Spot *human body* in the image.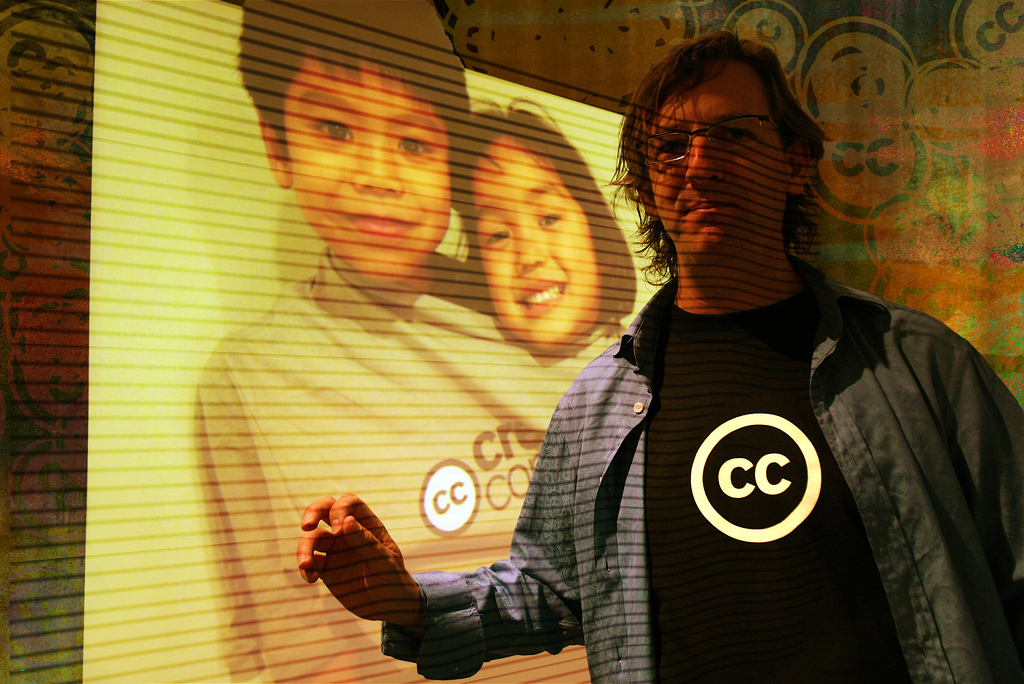
*human body* found at x1=428 y1=72 x2=1007 y2=683.
